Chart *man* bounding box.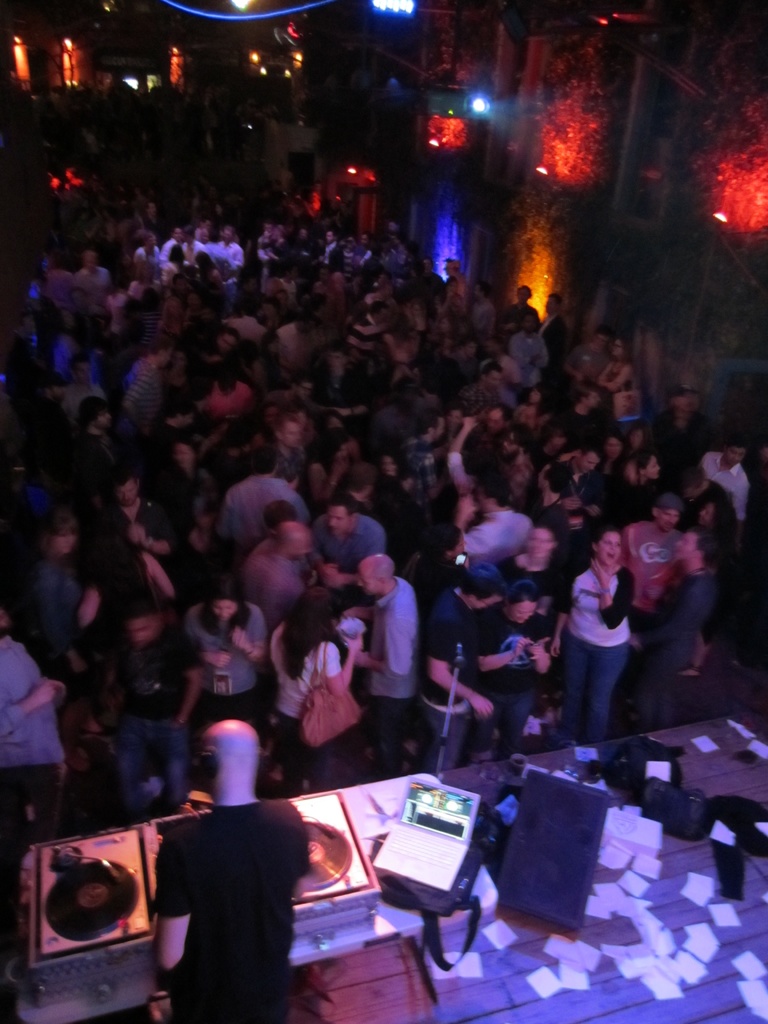
Charted: left=221, top=447, right=318, bottom=545.
